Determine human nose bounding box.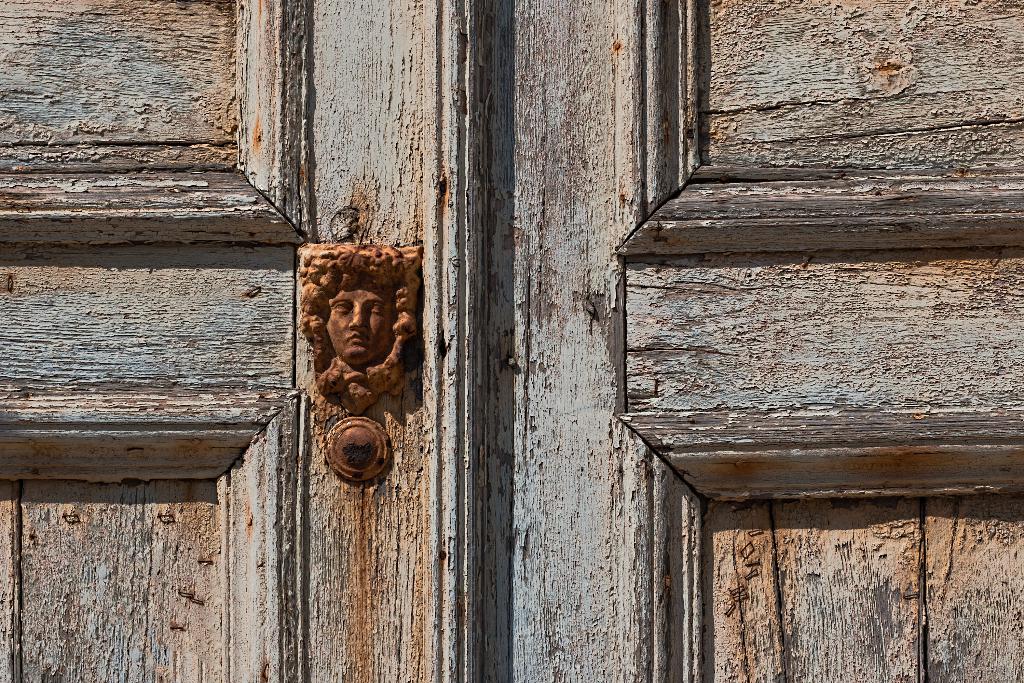
Determined: pyautogui.locateOnScreen(348, 306, 370, 330).
